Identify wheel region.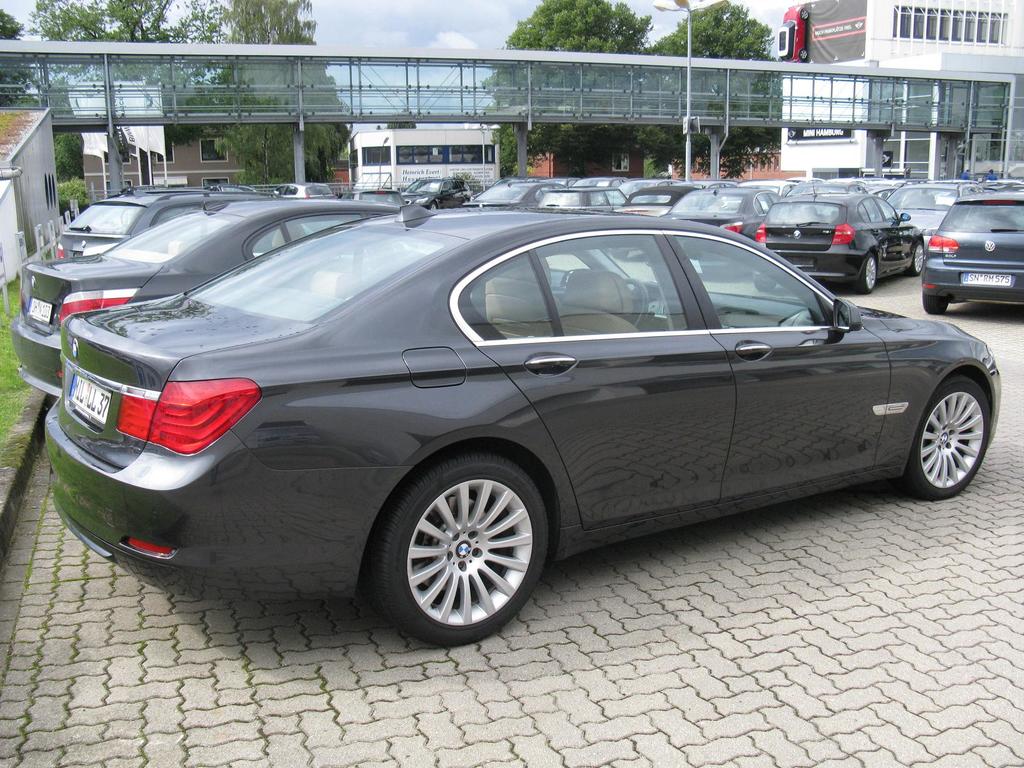
Region: box=[385, 461, 542, 636].
